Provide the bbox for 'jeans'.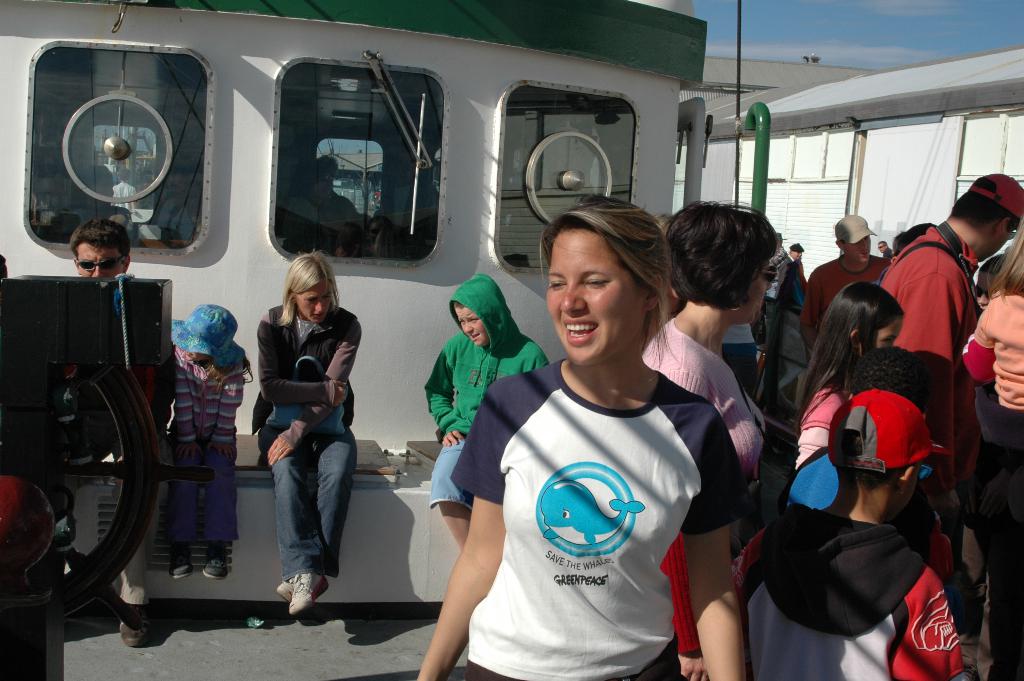
x1=250, y1=385, x2=357, y2=610.
